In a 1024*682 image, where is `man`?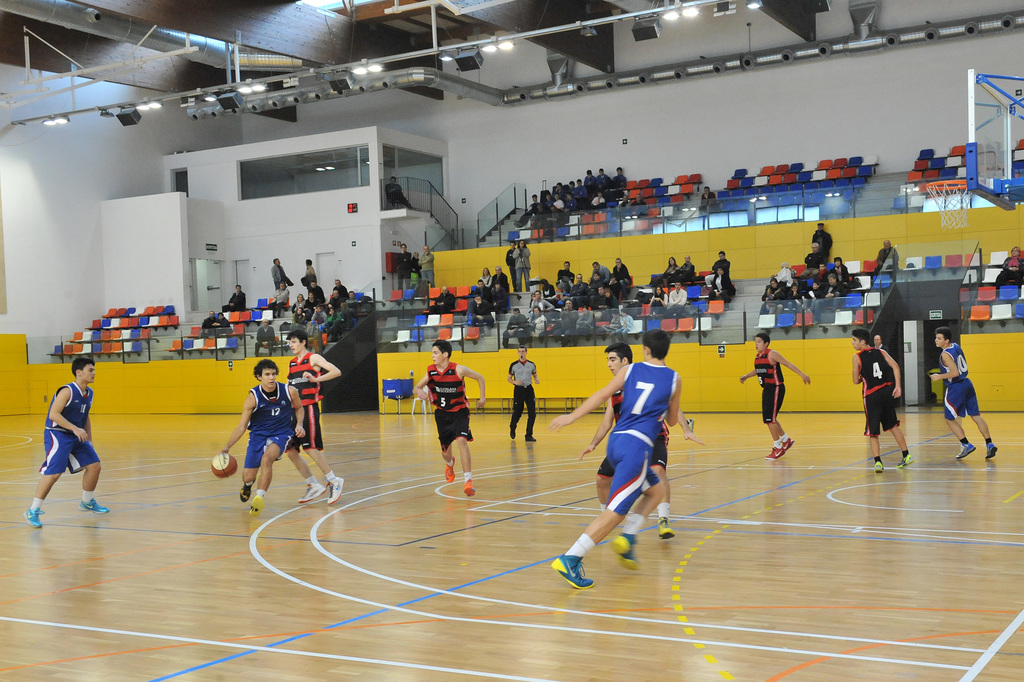
[left=303, top=261, right=317, bottom=281].
